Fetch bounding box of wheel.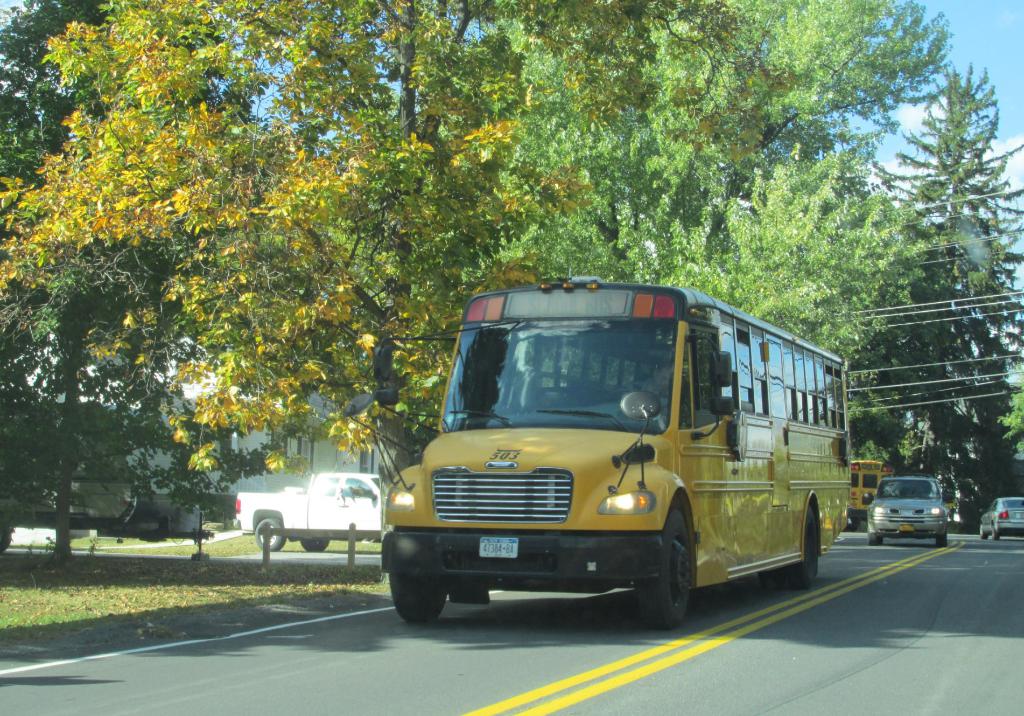
Bbox: x1=604 y1=386 x2=632 y2=404.
